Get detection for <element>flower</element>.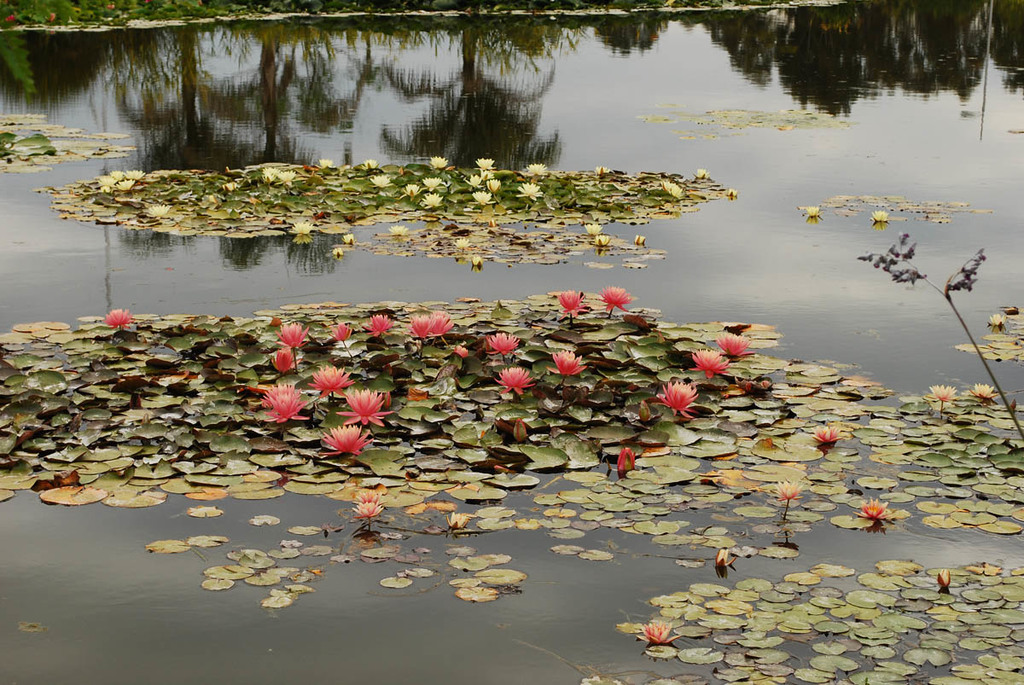
Detection: {"x1": 808, "y1": 205, "x2": 822, "y2": 216}.
